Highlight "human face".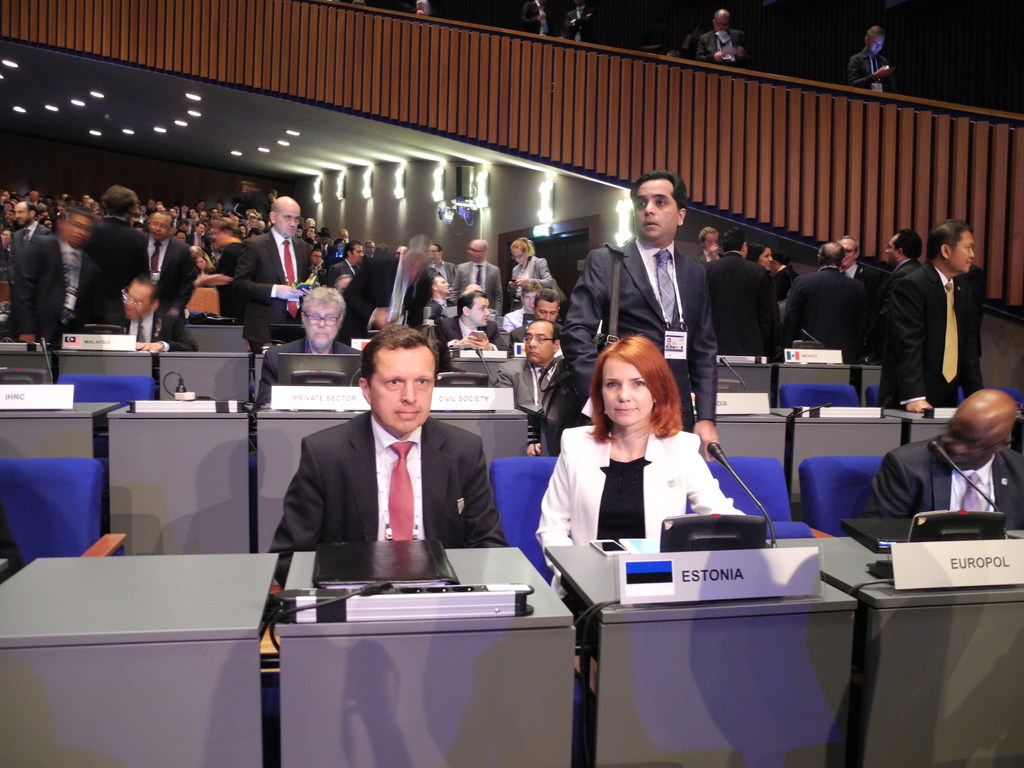
Highlighted region: detection(276, 204, 303, 237).
